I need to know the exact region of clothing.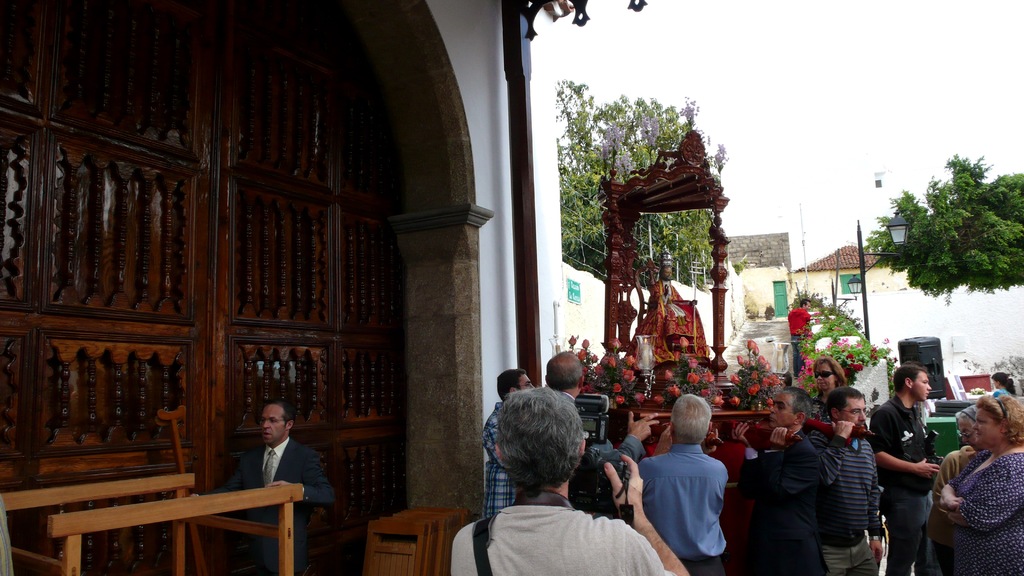
Region: BBox(789, 308, 810, 376).
